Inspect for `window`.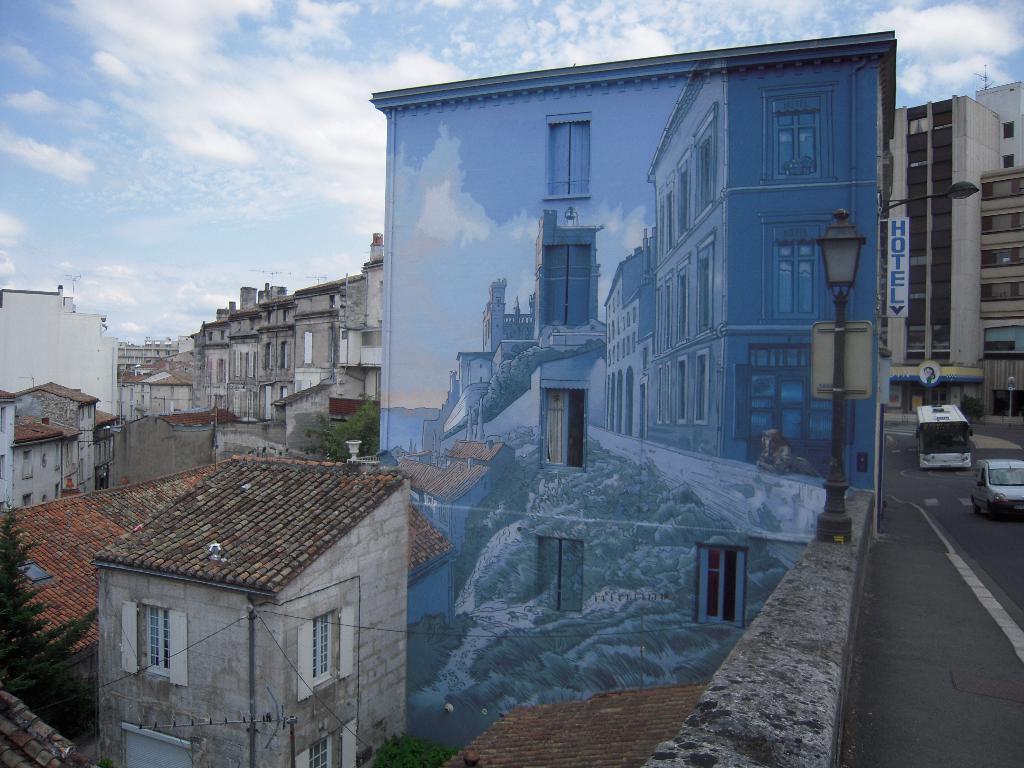
Inspection: bbox=[655, 273, 675, 343].
